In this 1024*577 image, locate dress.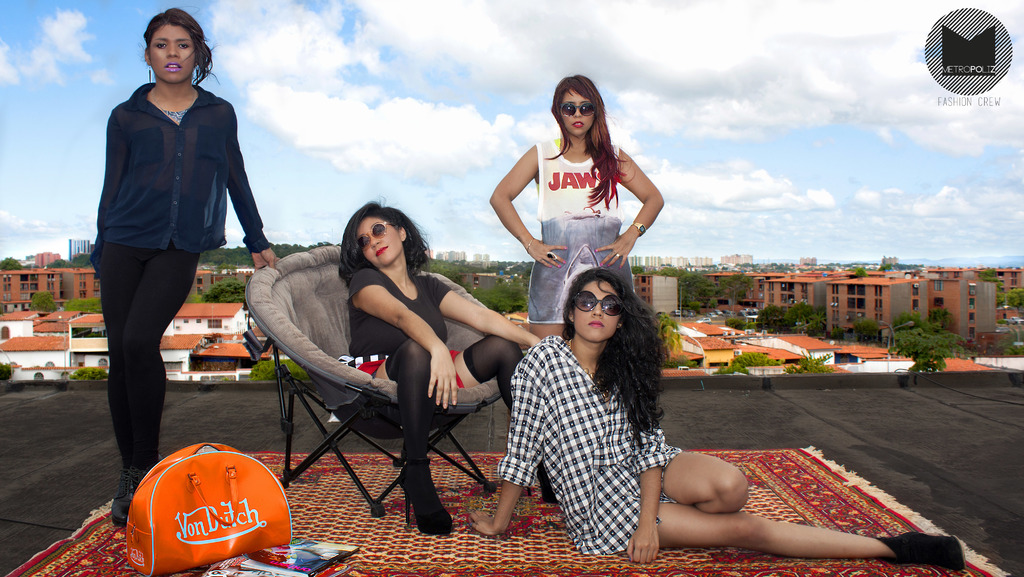
Bounding box: 527, 134, 638, 327.
